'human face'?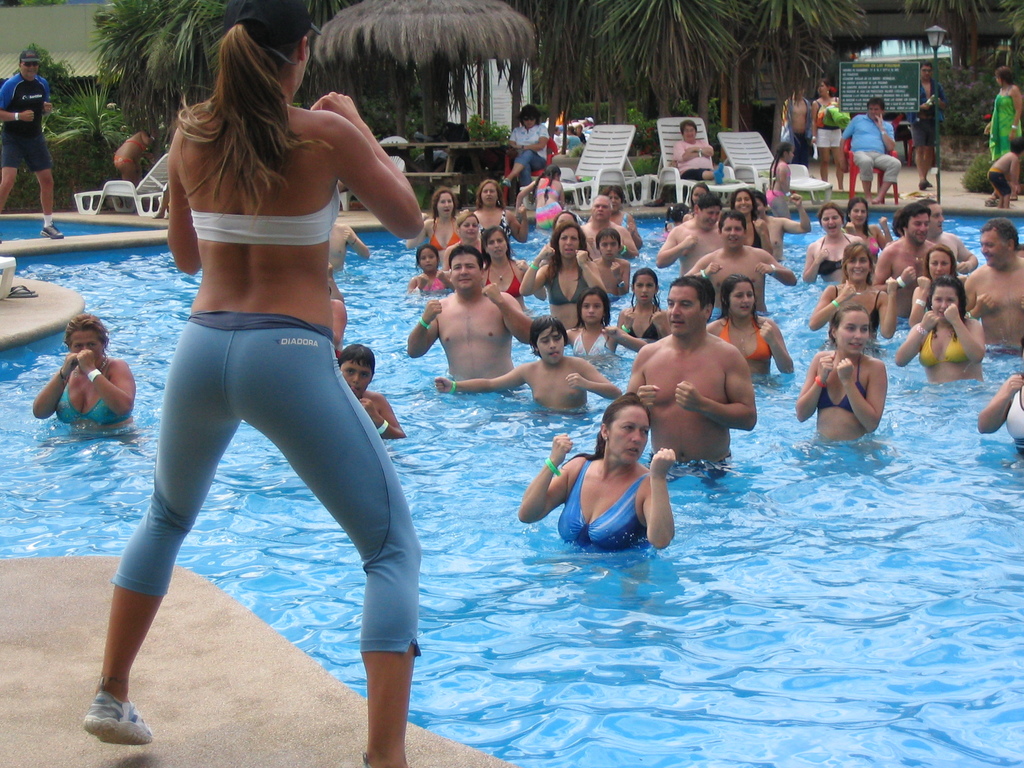
region(577, 124, 580, 135)
